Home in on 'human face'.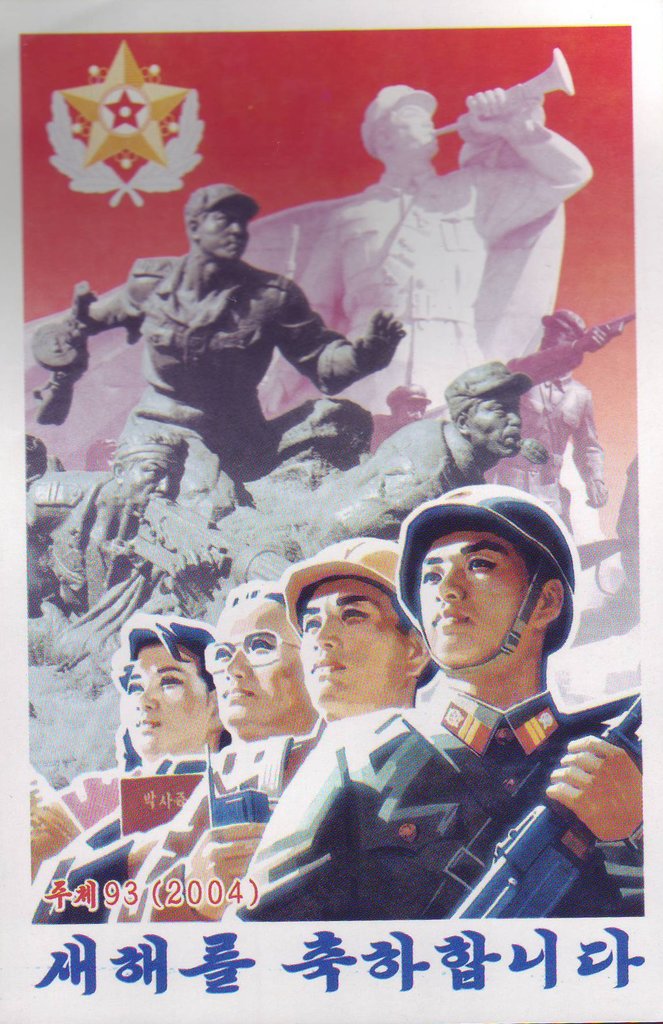
Homed in at BBox(387, 100, 439, 161).
